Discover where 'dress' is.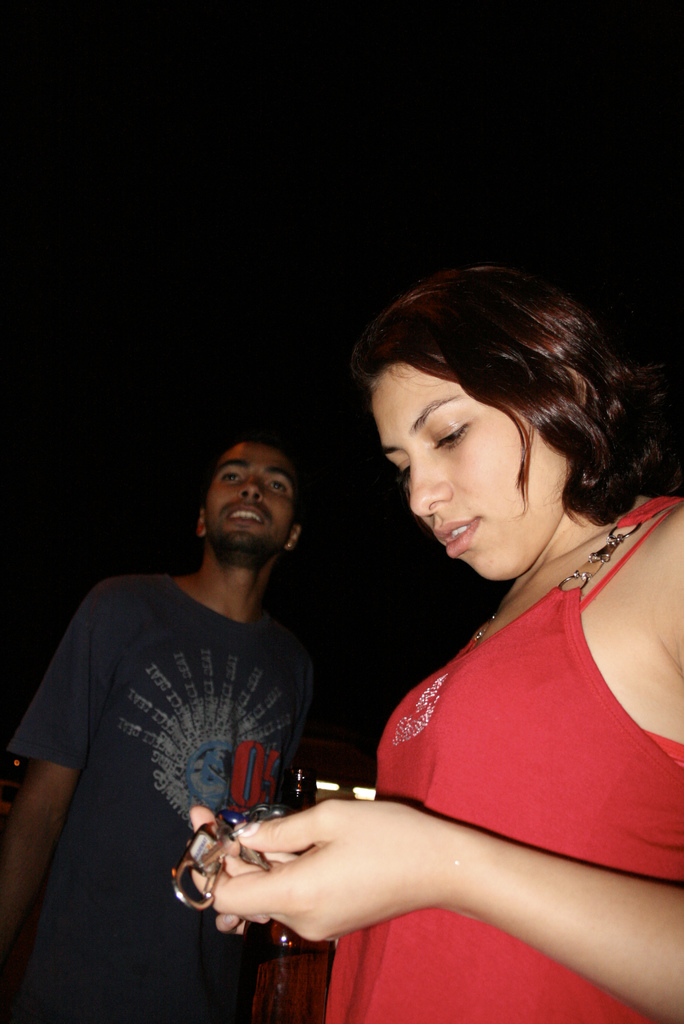
Discovered at box(322, 495, 683, 1023).
